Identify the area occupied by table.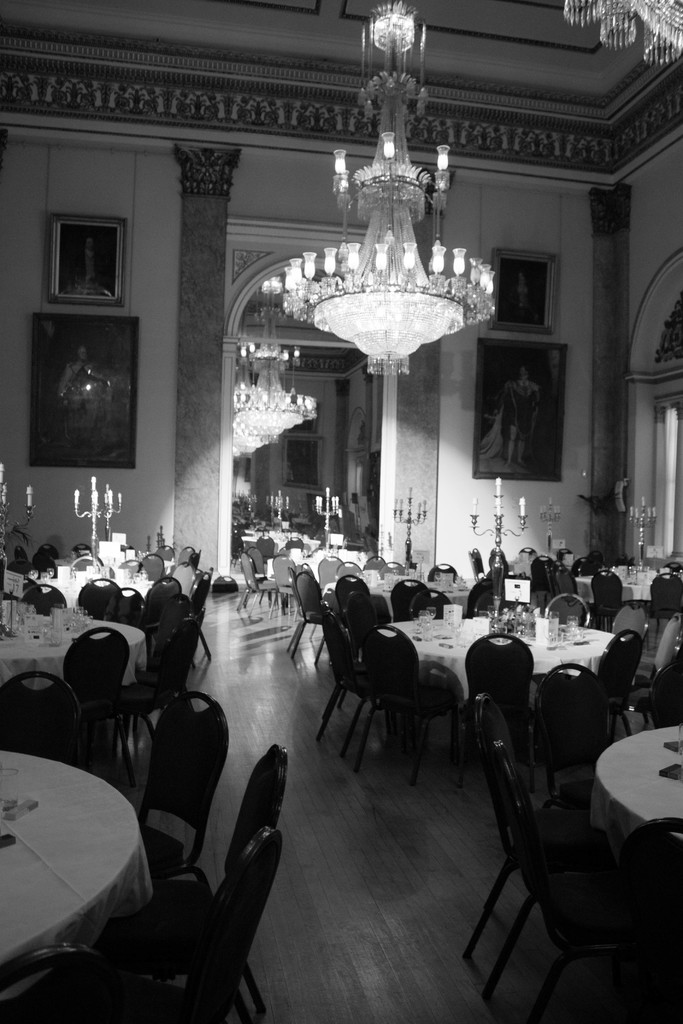
Area: (572, 566, 655, 598).
